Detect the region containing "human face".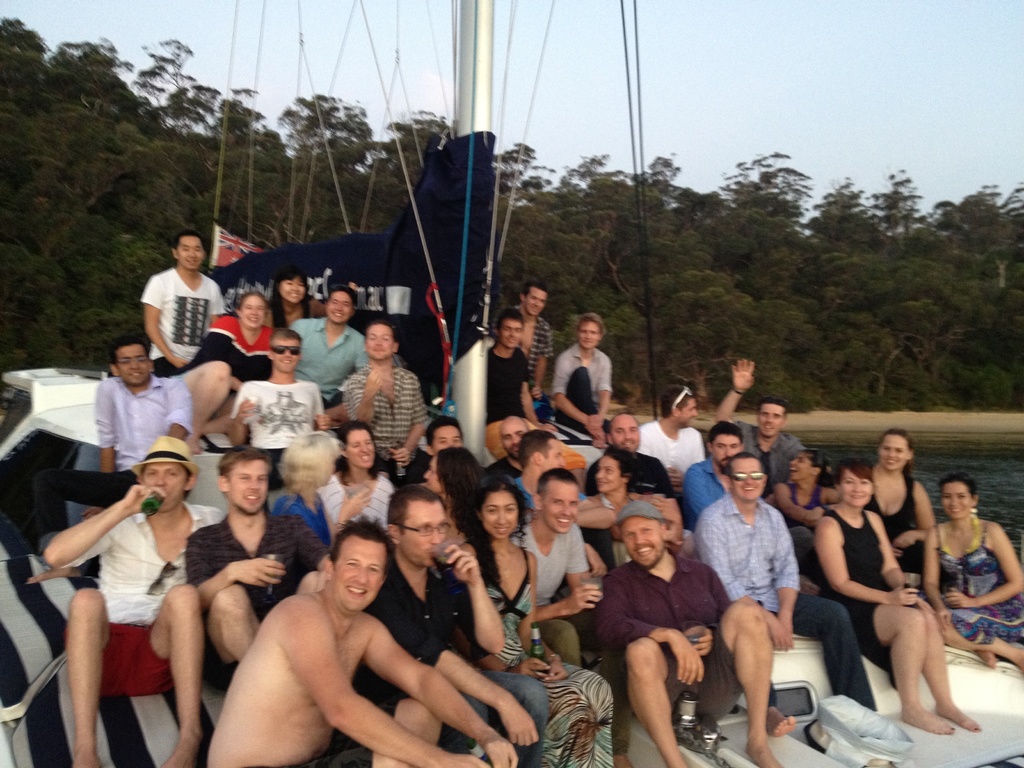
(left=173, top=237, right=205, bottom=266).
